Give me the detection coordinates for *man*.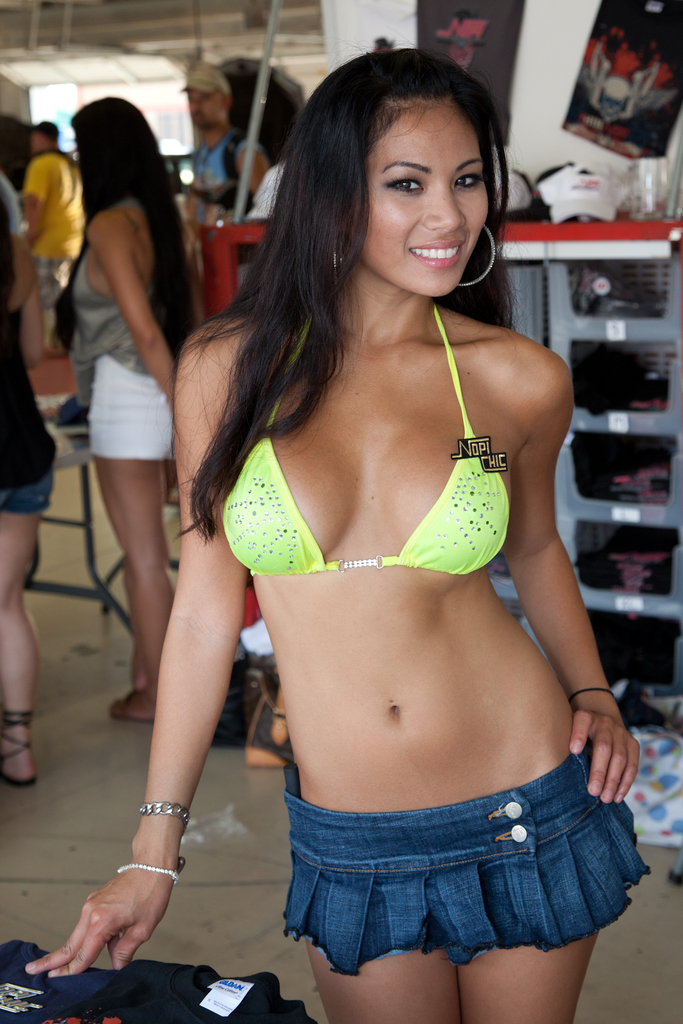
left=174, top=60, right=281, bottom=287.
